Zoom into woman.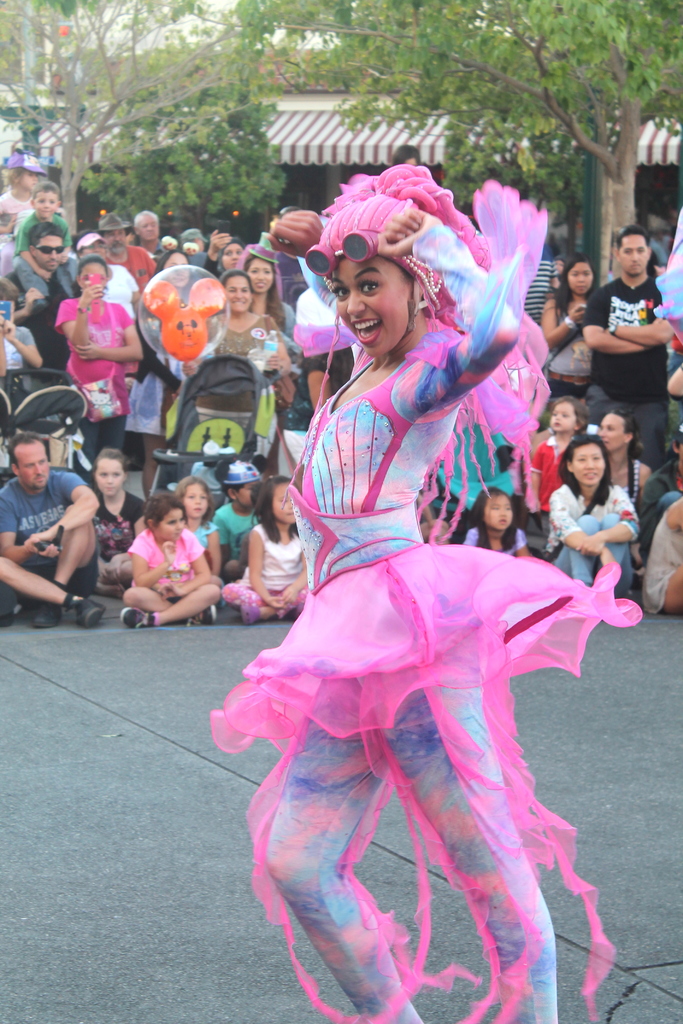
Zoom target: (left=51, top=261, right=140, bottom=487).
